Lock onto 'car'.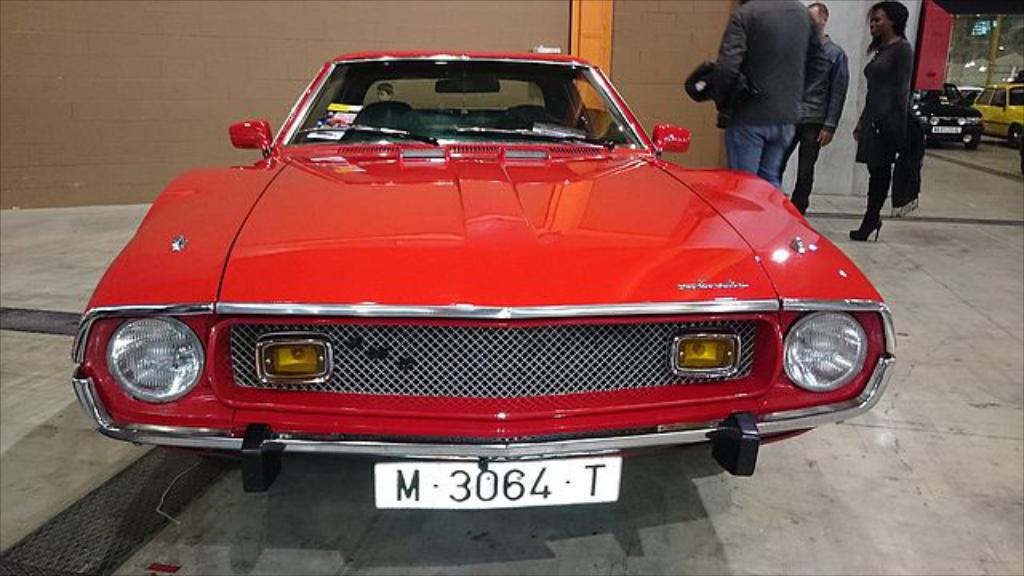
Locked: l=86, t=34, r=854, b=518.
